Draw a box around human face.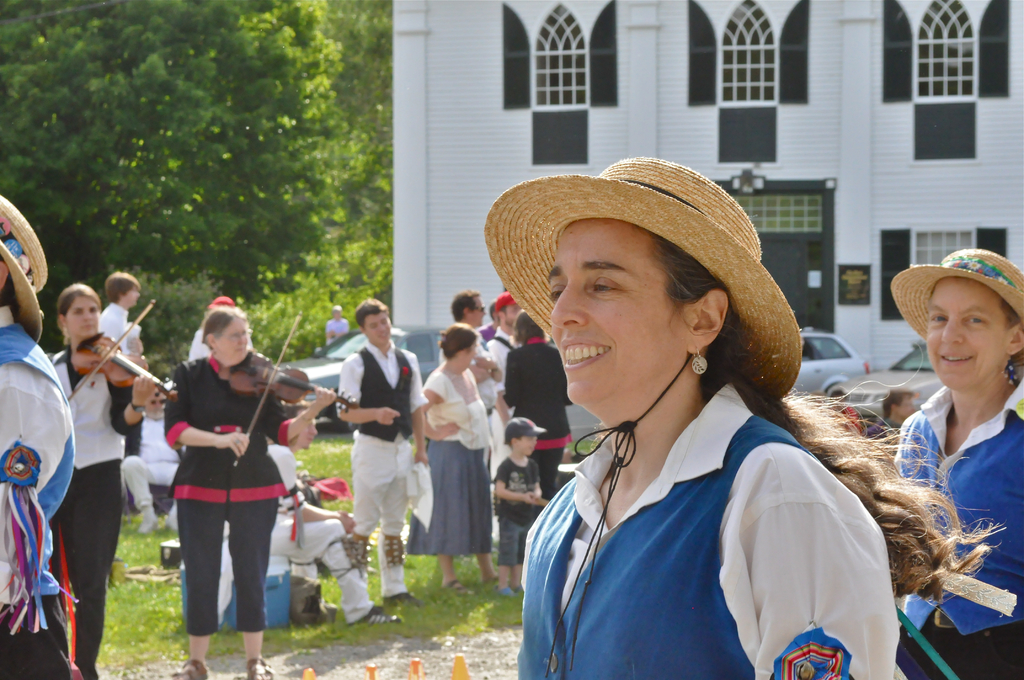
BBox(120, 286, 139, 309).
